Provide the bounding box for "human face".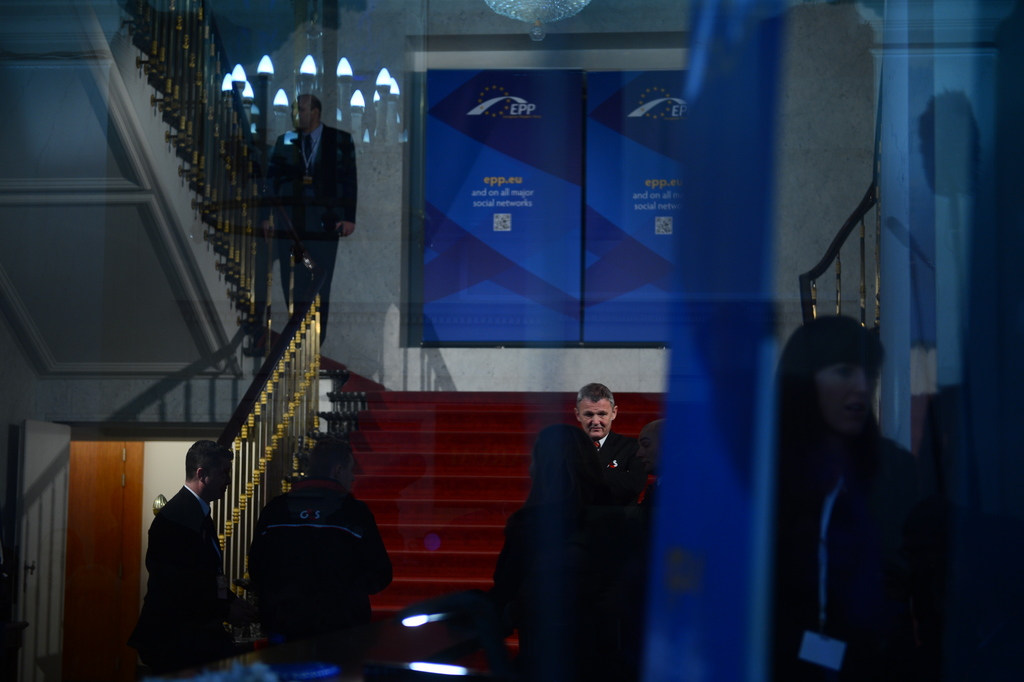
<bbox>820, 362, 881, 435</bbox>.
